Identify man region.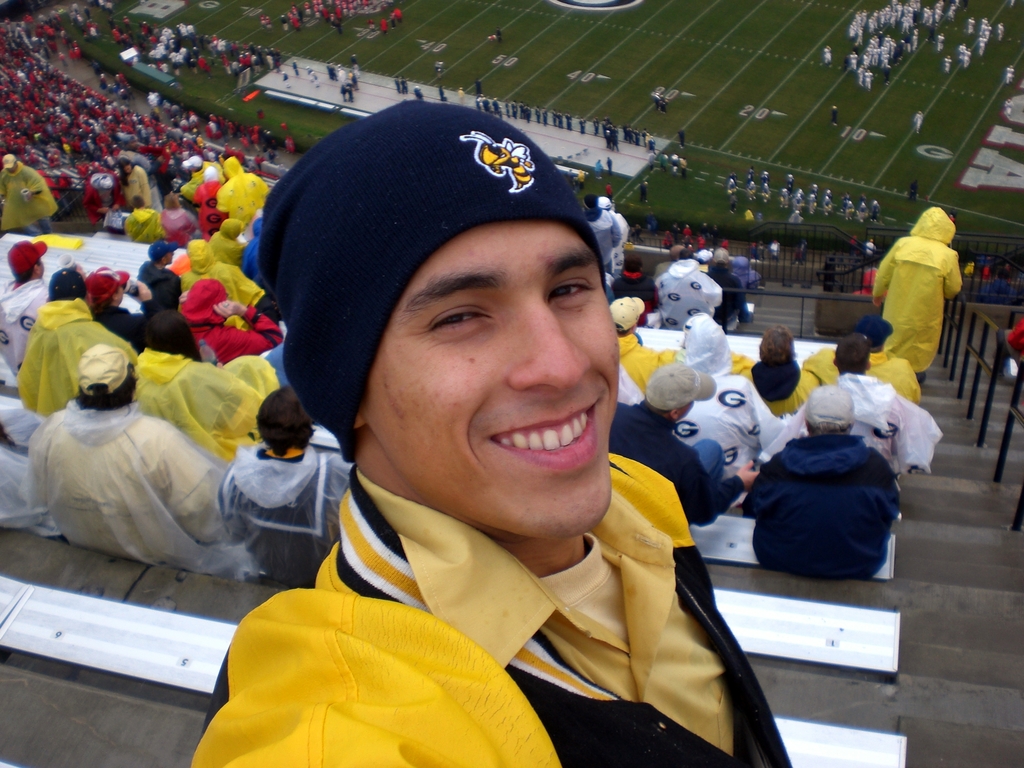
Region: [left=207, top=225, right=244, bottom=266].
